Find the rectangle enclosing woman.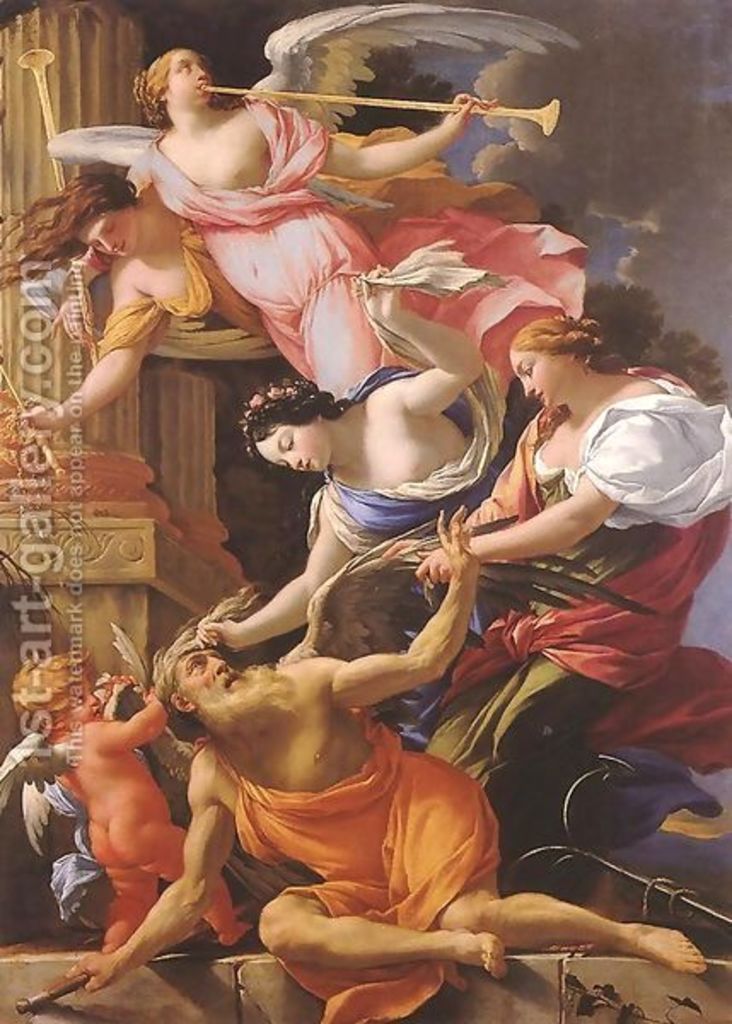
{"left": 442, "top": 253, "right": 713, "bottom": 809}.
